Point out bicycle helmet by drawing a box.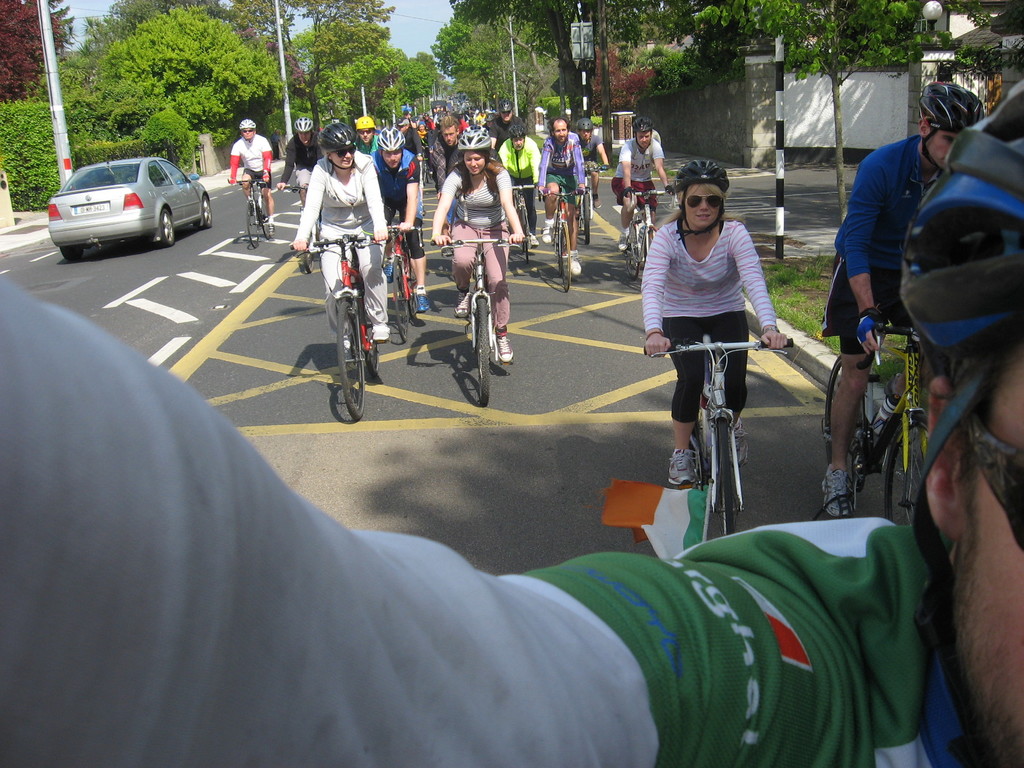
bbox=[674, 155, 746, 236].
